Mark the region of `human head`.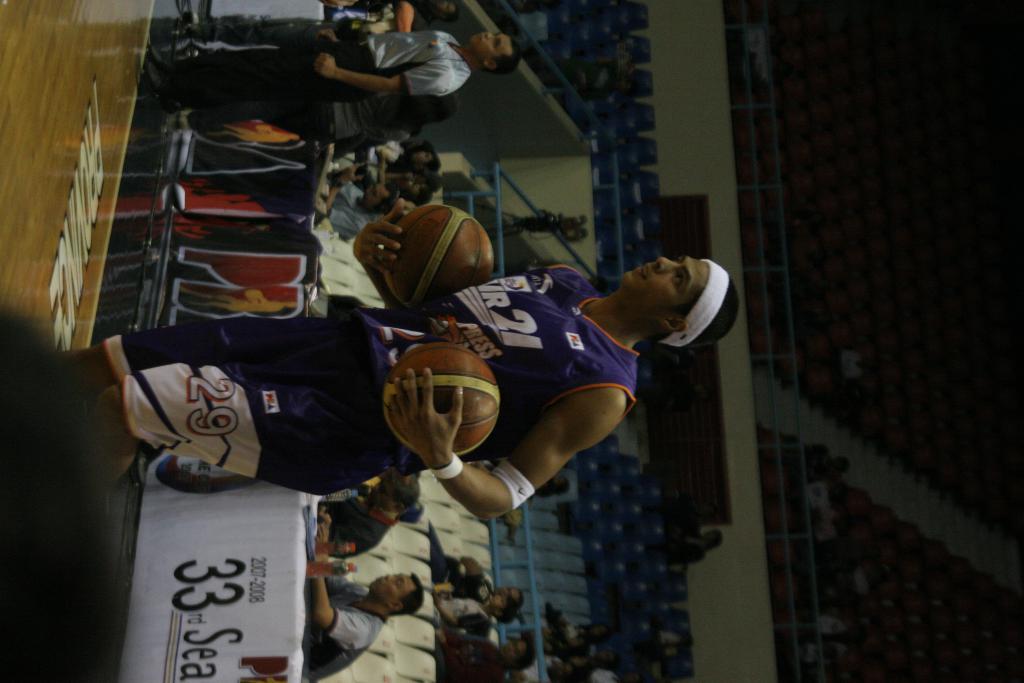
Region: <bbox>470, 33, 521, 76</bbox>.
